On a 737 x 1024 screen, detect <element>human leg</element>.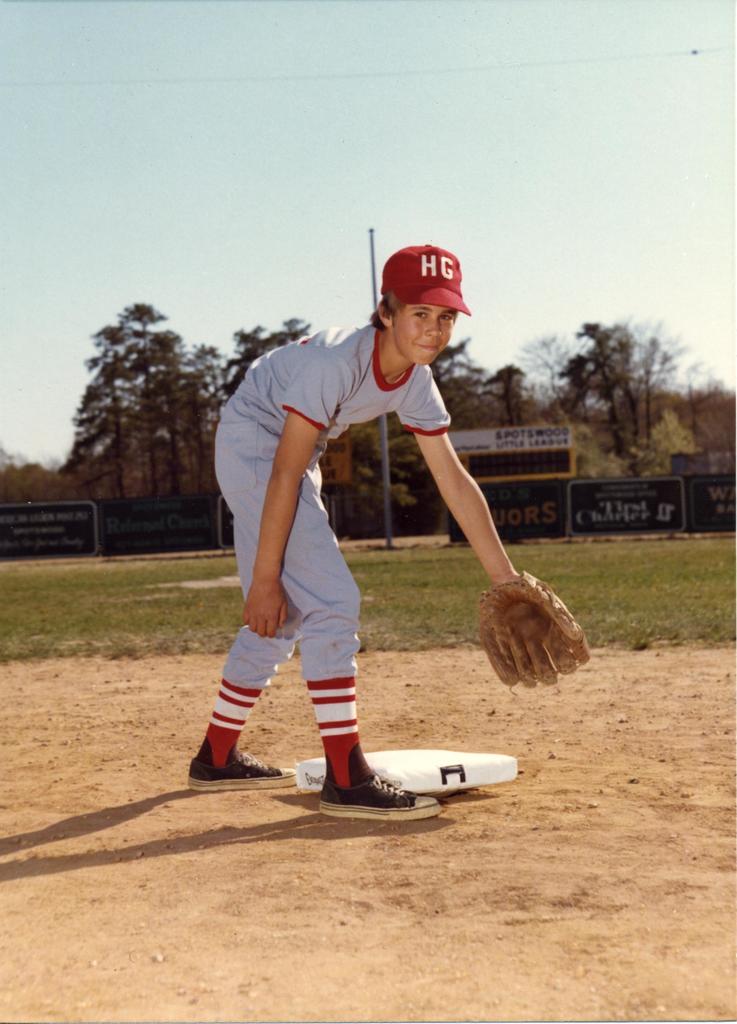
locate(191, 431, 450, 818).
